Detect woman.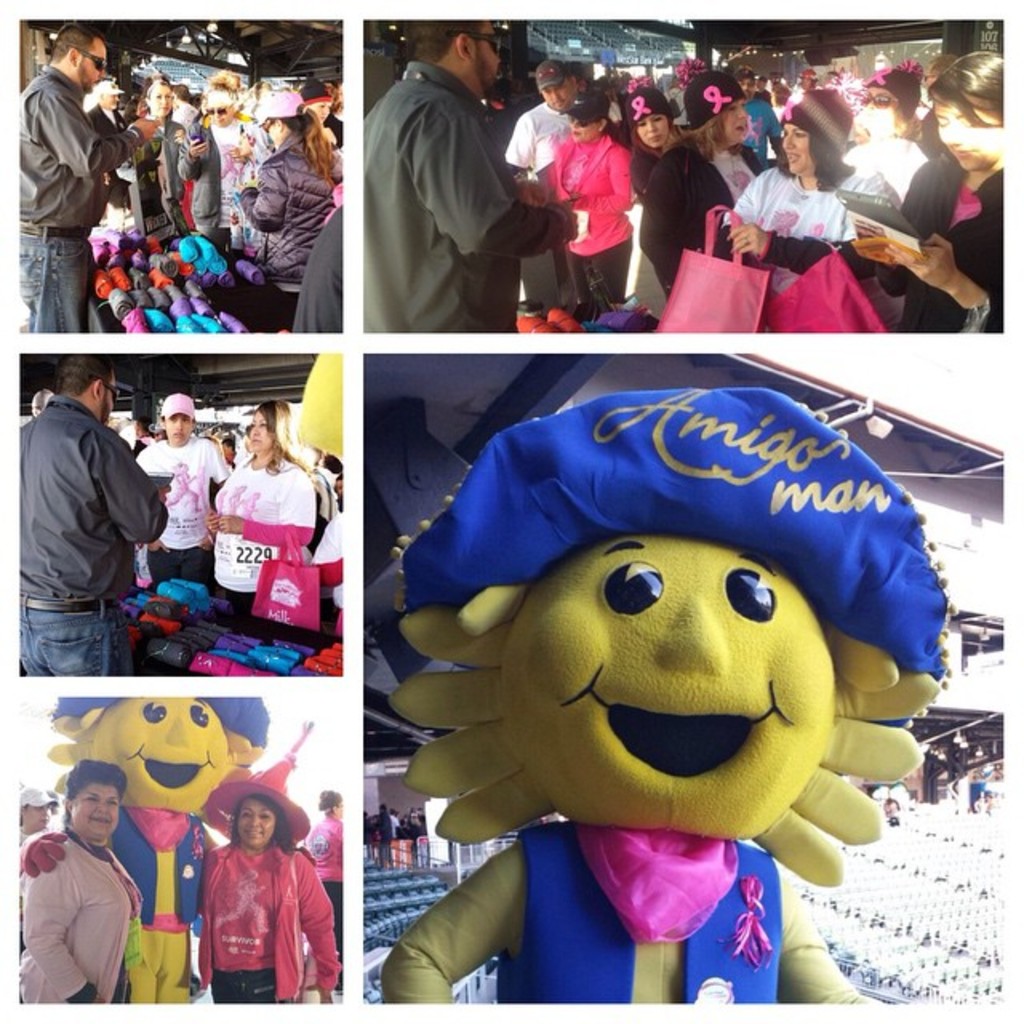
Detected at <bbox>218, 96, 315, 275</bbox>.
